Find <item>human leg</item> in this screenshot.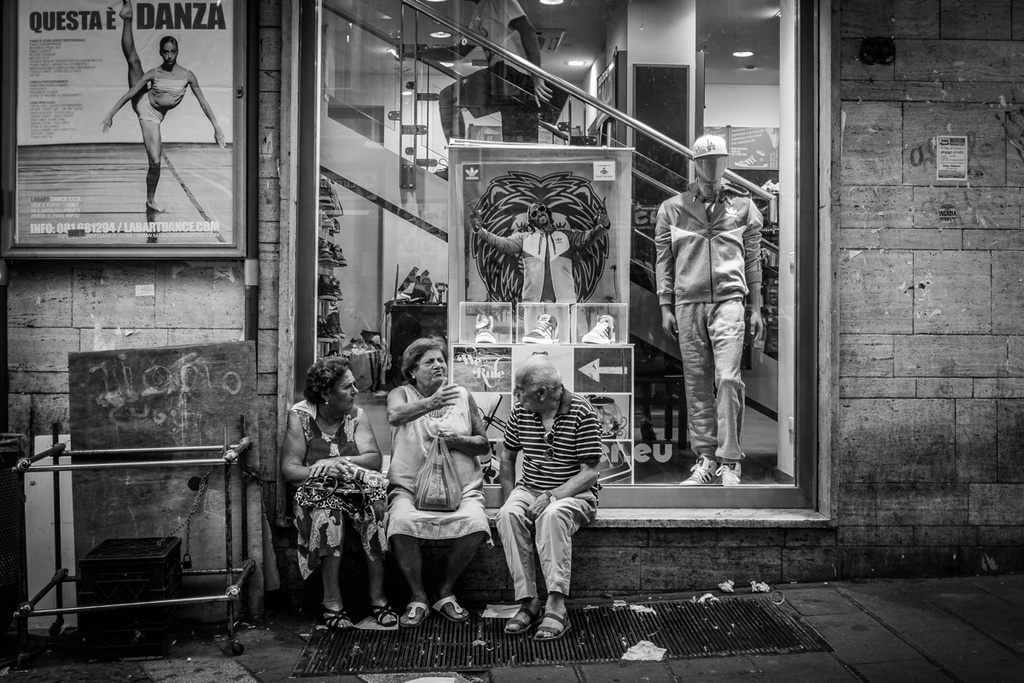
The bounding box for <item>human leg</item> is 120/0/144/97.
